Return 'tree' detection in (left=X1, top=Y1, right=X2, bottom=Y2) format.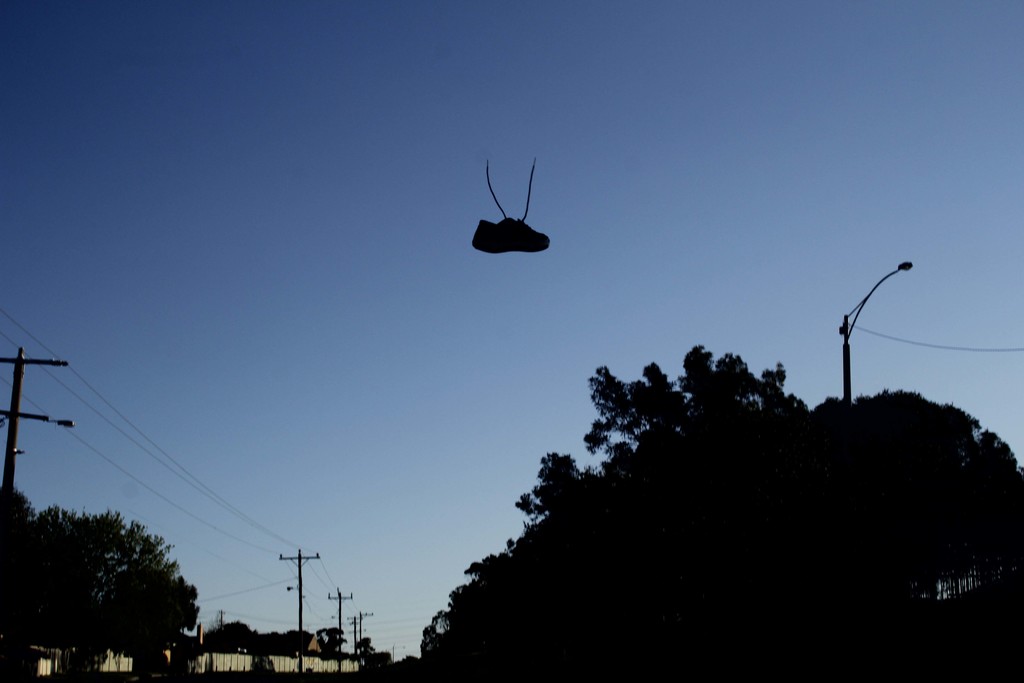
(left=66, top=510, right=204, bottom=665).
